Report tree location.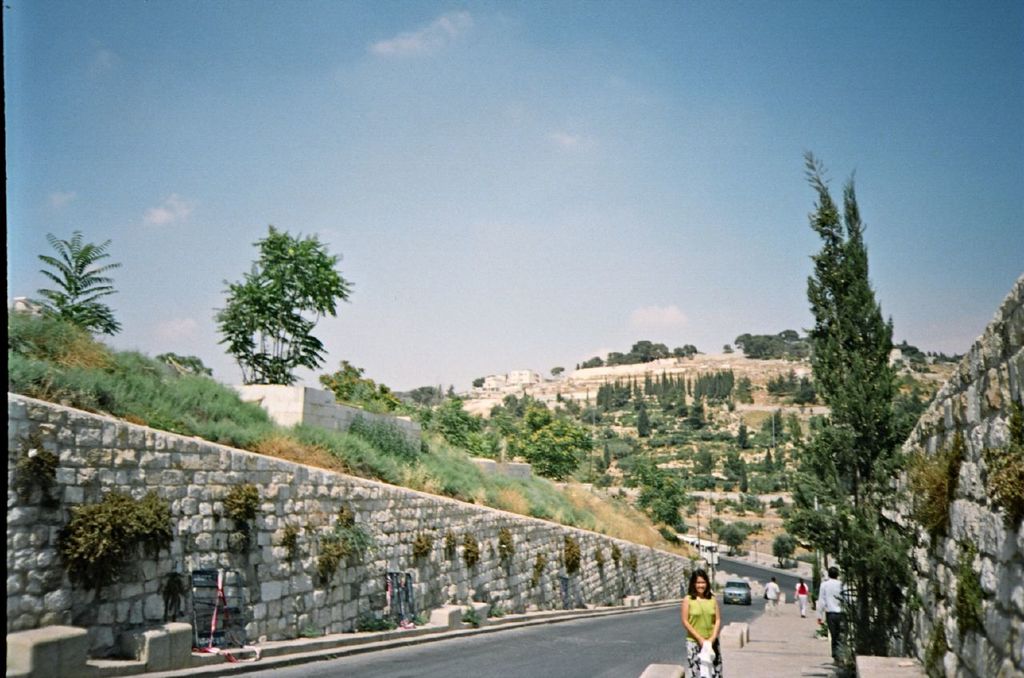
Report: crop(204, 202, 361, 381).
